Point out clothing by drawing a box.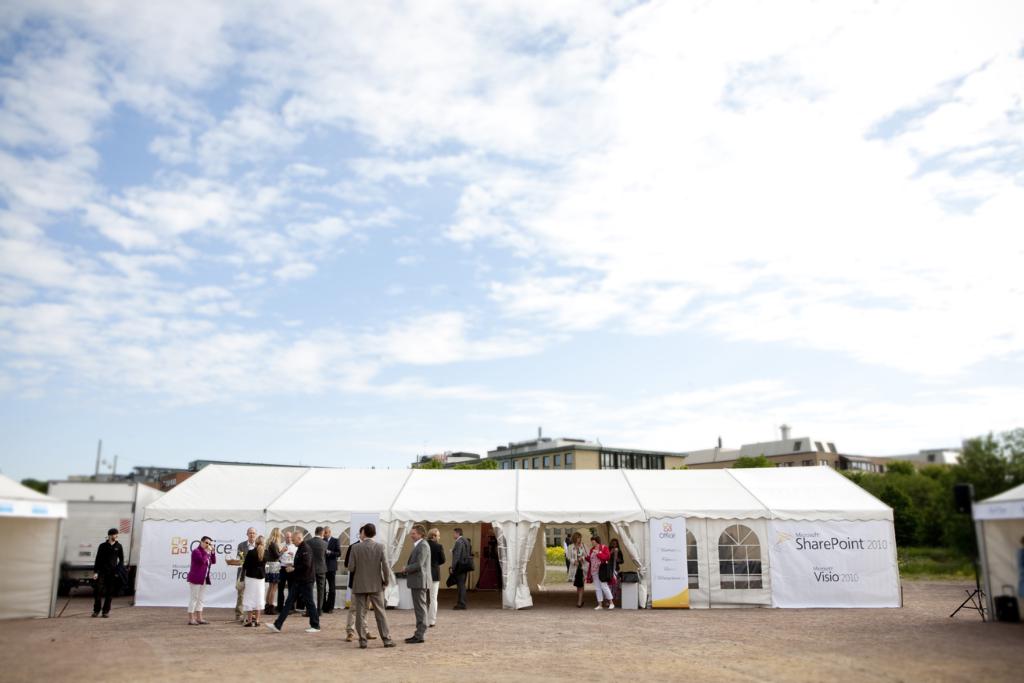
crop(98, 533, 131, 613).
